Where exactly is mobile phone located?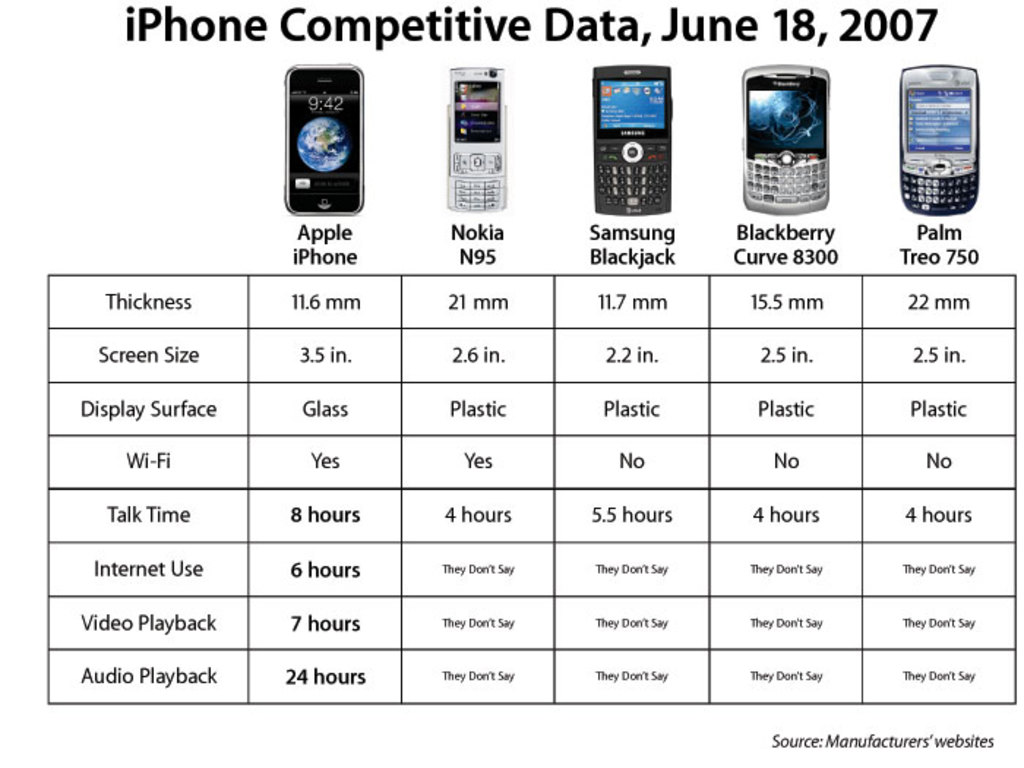
Its bounding box is left=742, top=61, right=831, bottom=217.
